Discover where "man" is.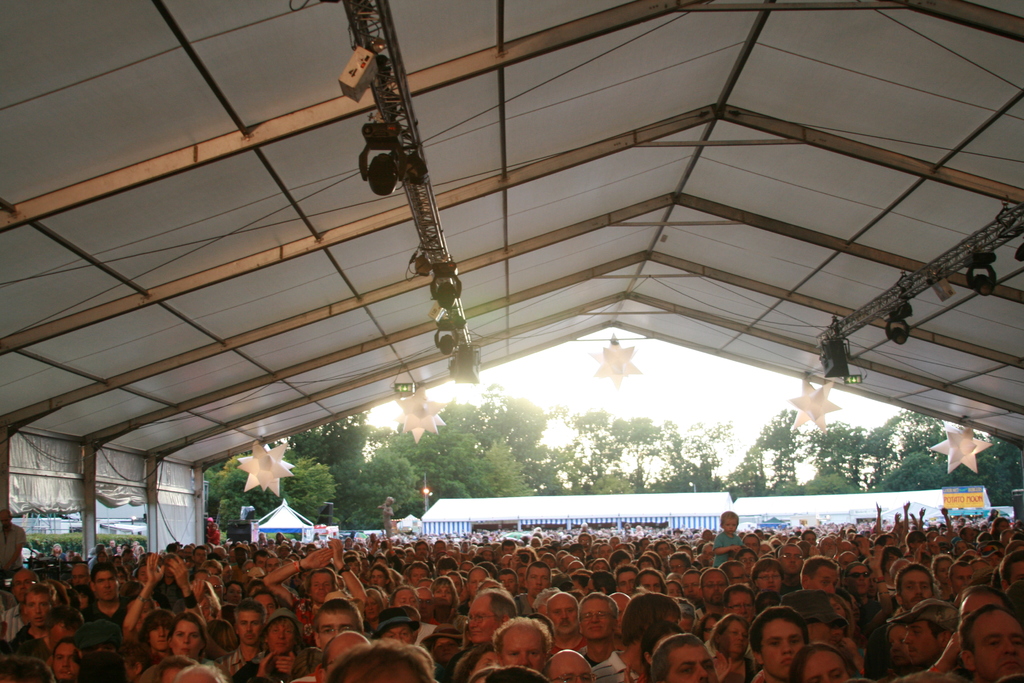
Discovered at BBox(544, 646, 596, 682).
